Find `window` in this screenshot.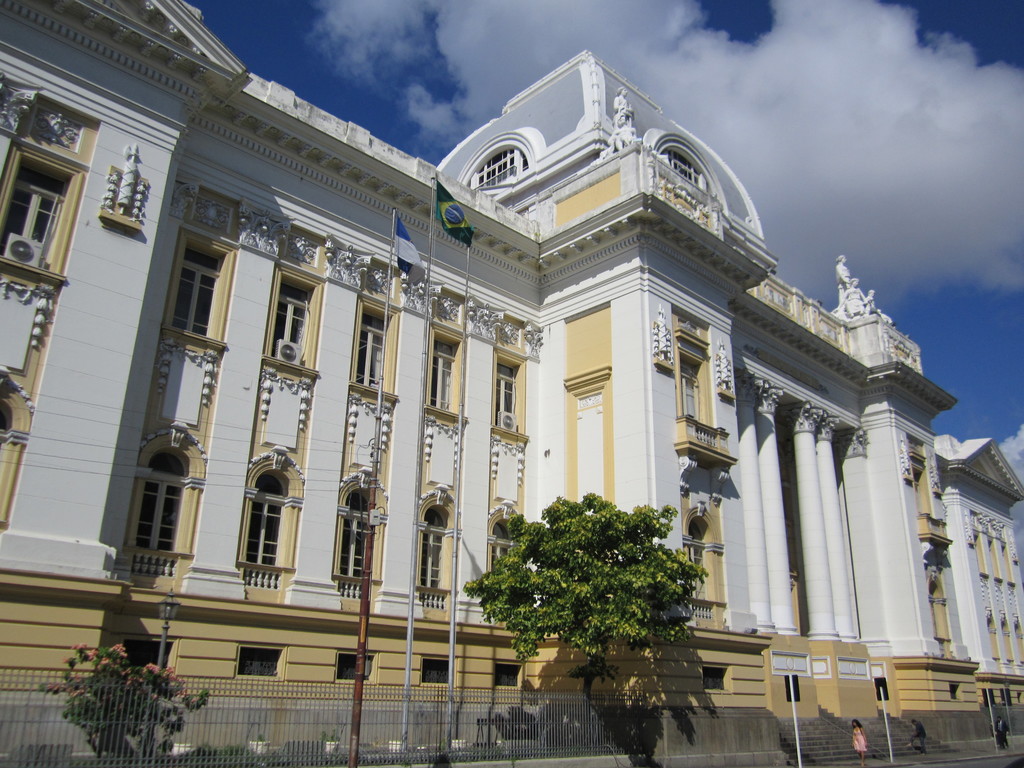
The bounding box for `window` is [456,145,530,189].
